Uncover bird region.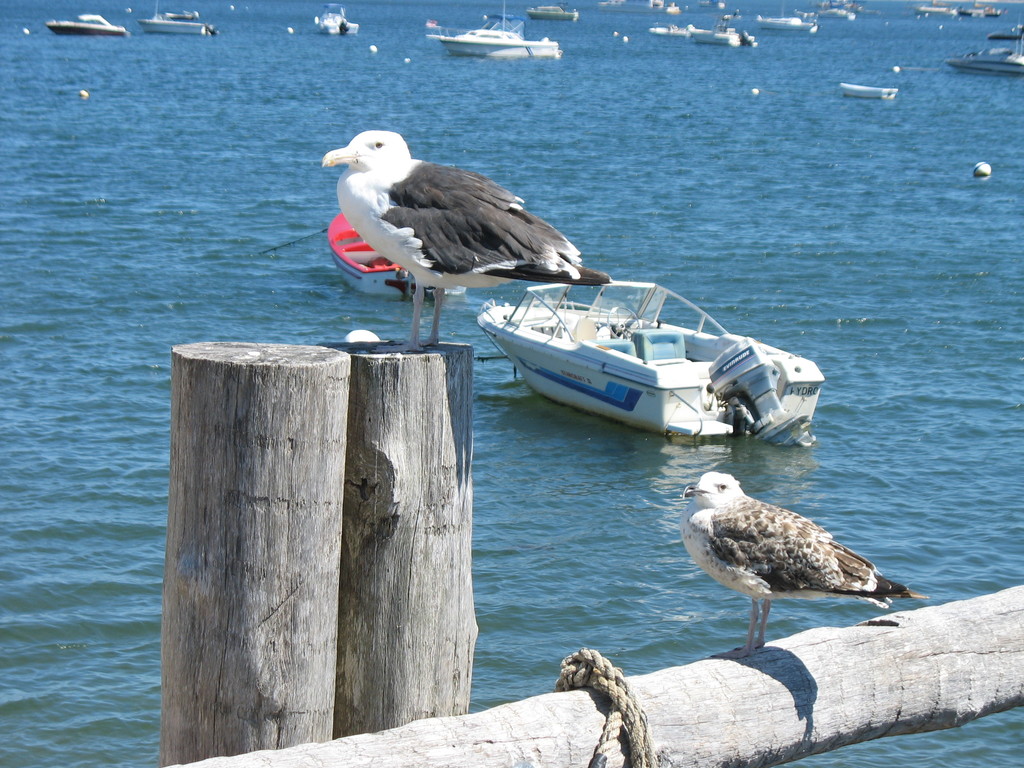
Uncovered: BBox(669, 467, 927, 659).
